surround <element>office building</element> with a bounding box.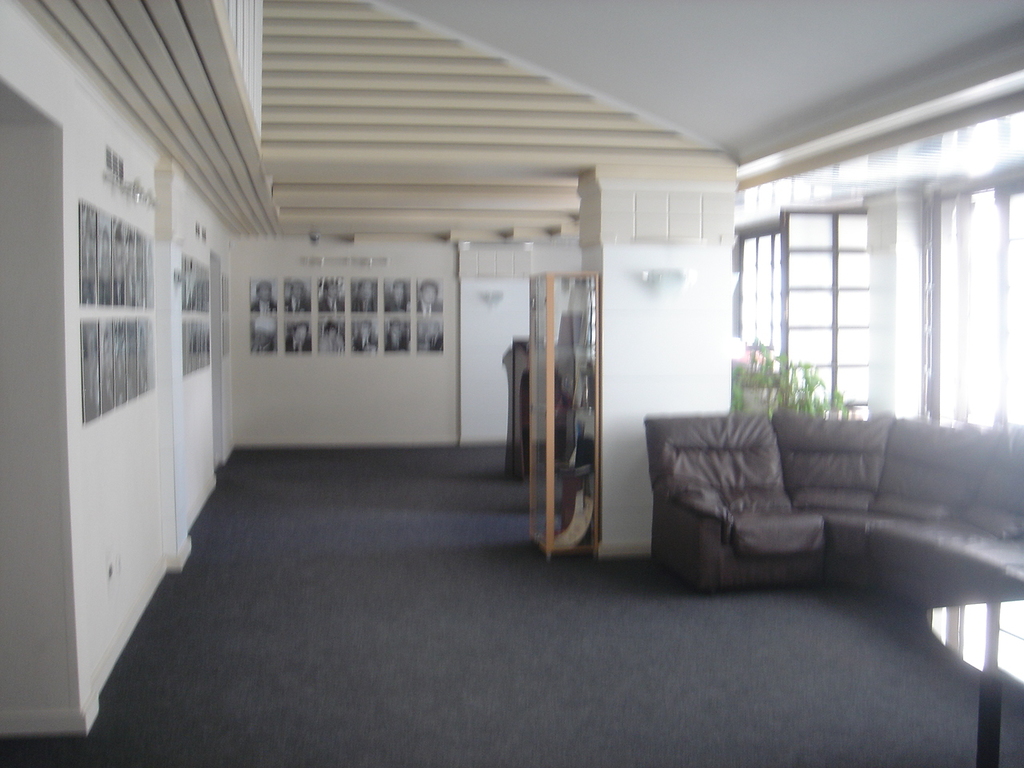
left=28, top=0, right=1010, bottom=762.
